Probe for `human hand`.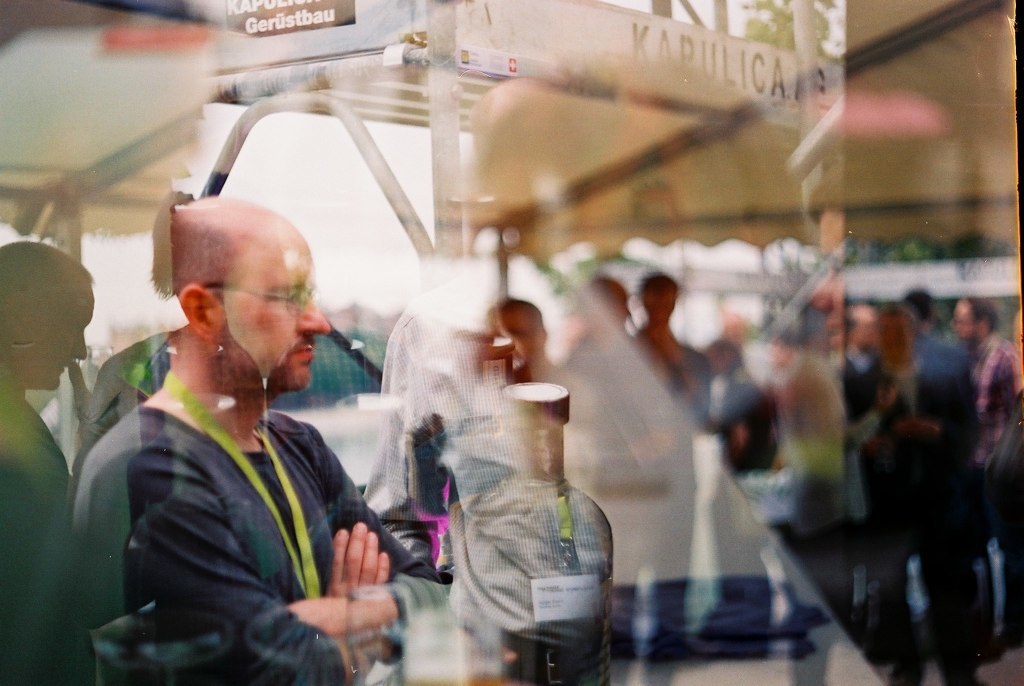
Probe result: 281, 601, 354, 641.
